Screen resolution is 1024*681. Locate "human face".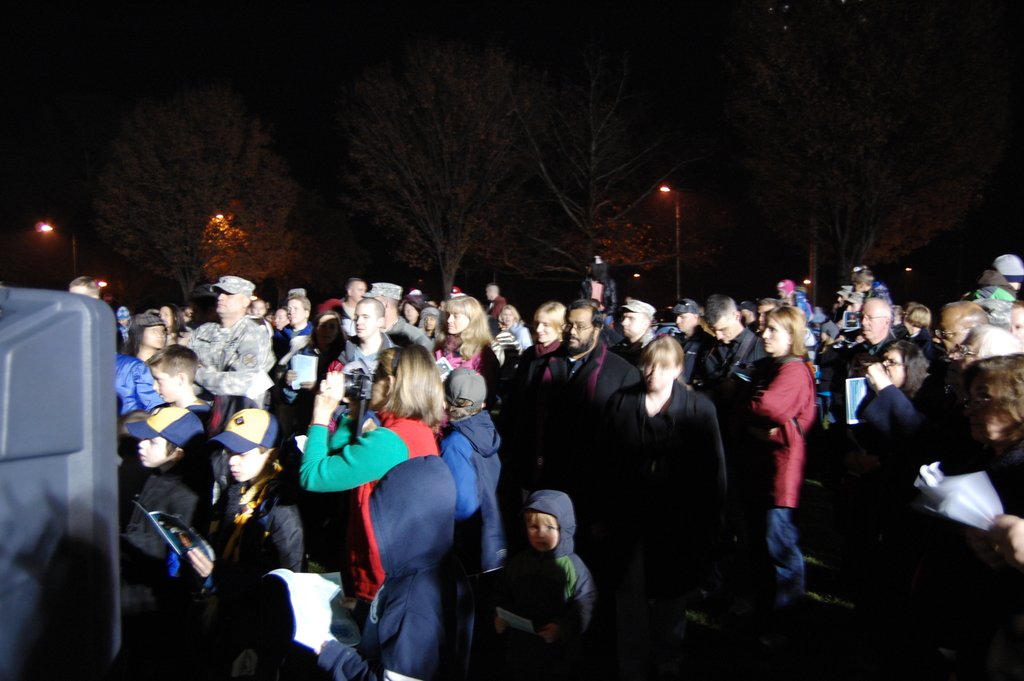
<box>351,283,365,304</box>.
